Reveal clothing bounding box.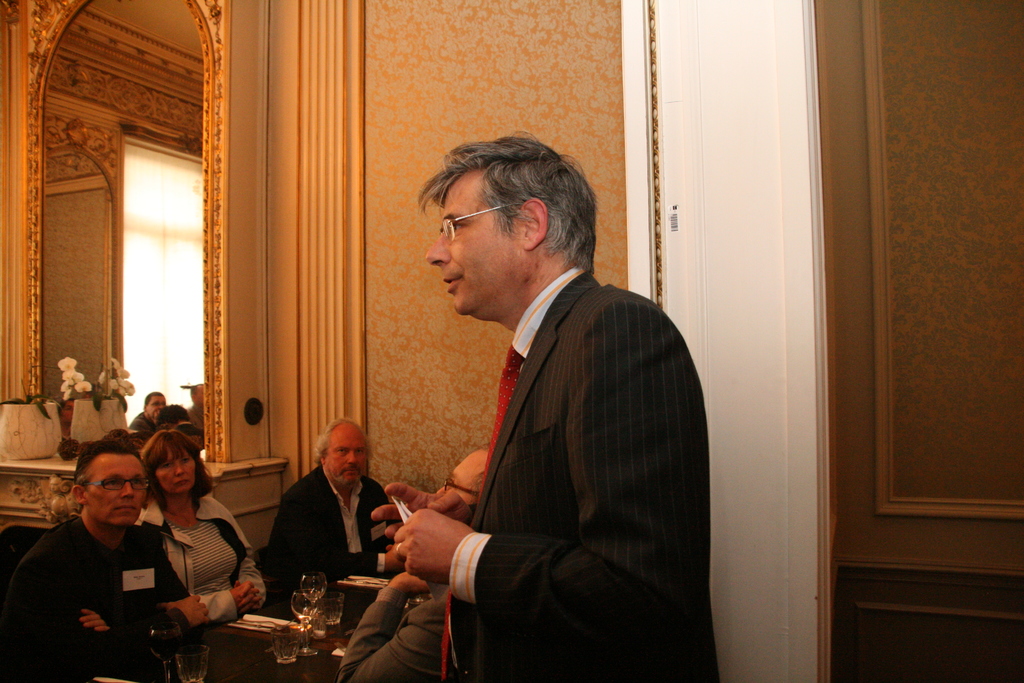
Revealed: bbox(429, 260, 719, 682).
